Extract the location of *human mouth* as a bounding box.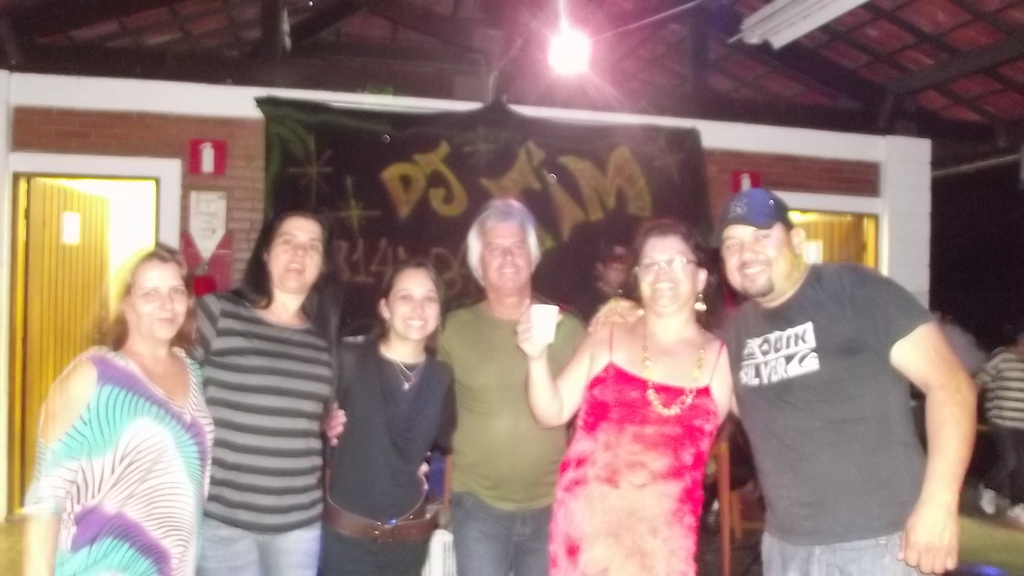
<box>502,268,522,273</box>.
